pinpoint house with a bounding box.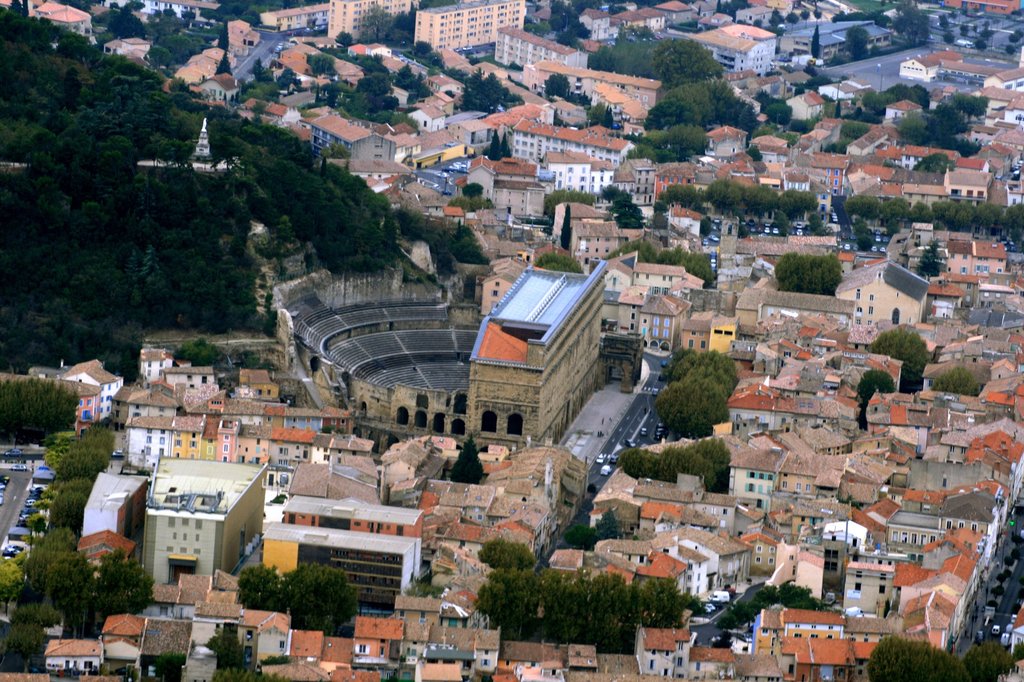
(639, 294, 684, 365).
